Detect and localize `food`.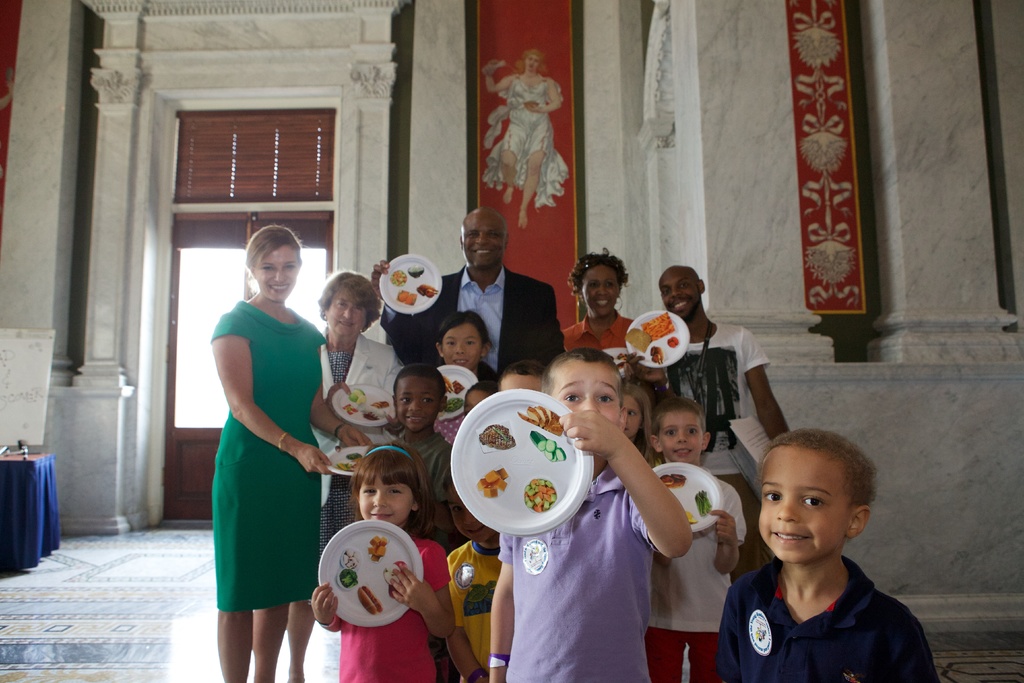
Localized at [x1=390, y1=270, x2=406, y2=288].
